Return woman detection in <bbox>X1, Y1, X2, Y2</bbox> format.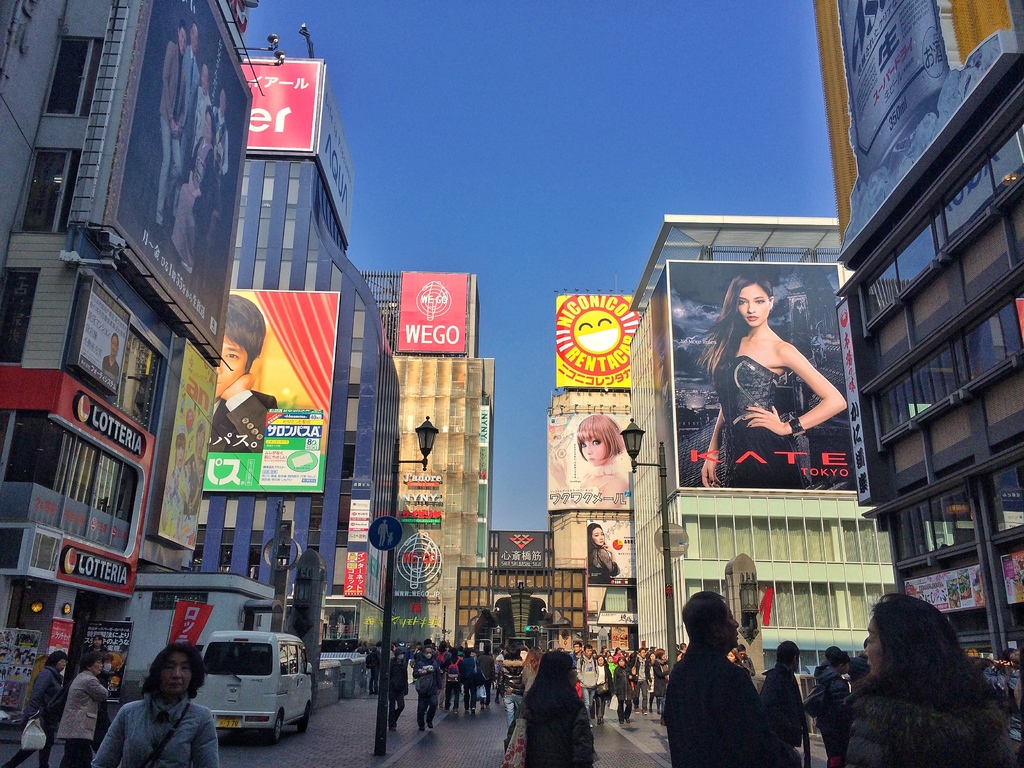
<bbox>591, 521, 625, 595</bbox>.
